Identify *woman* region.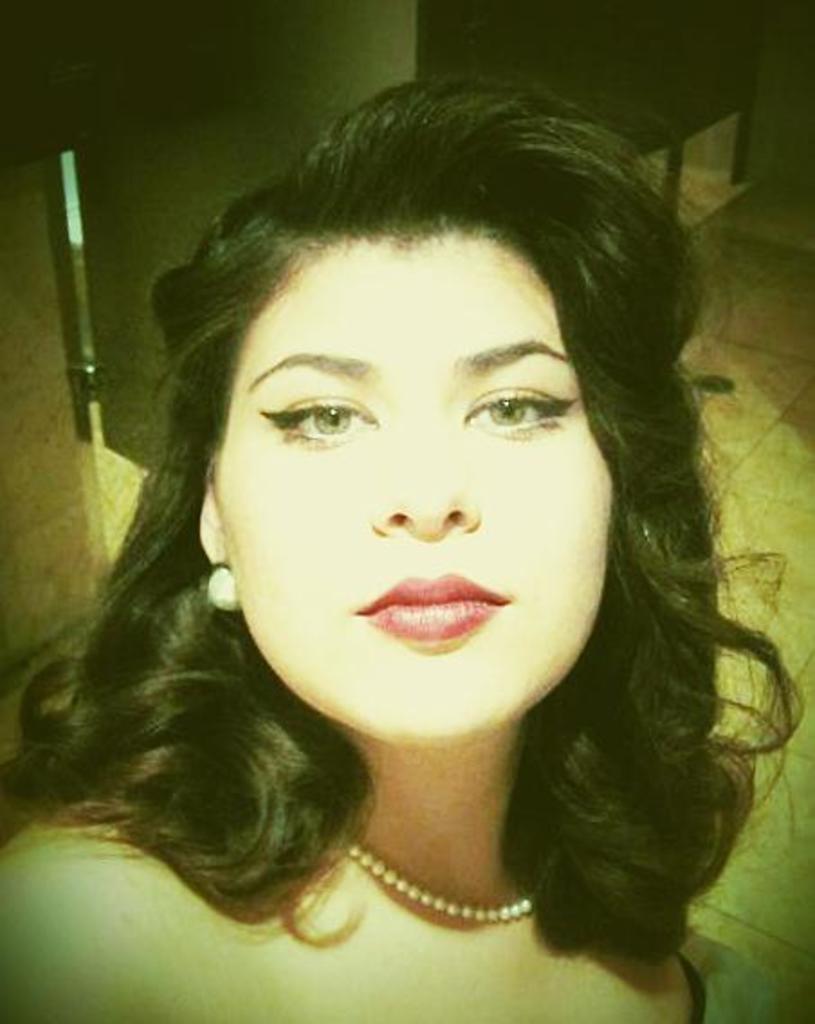
Region: select_region(14, 52, 814, 1006).
